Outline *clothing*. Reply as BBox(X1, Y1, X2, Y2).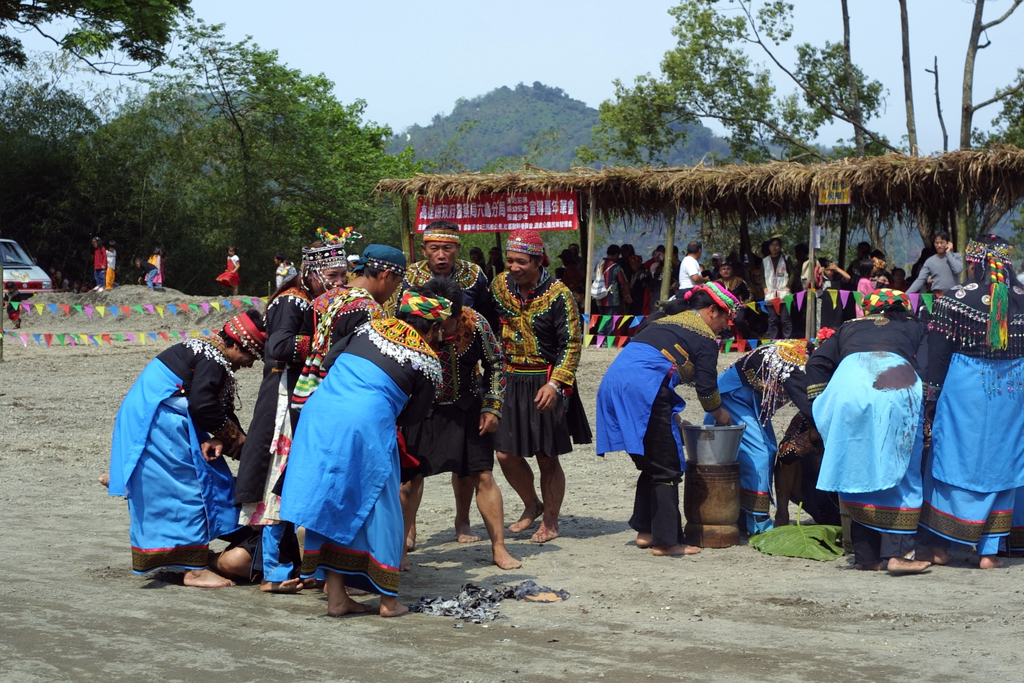
BBox(909, 251, 961, 295).
